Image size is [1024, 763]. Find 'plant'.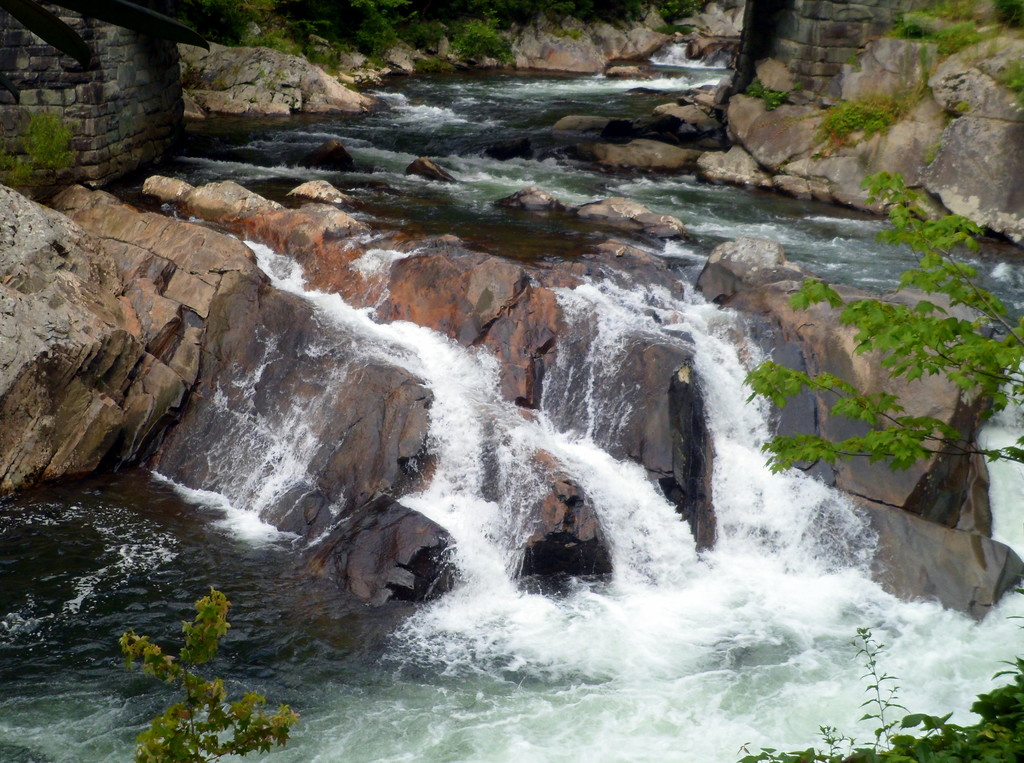
809 80 899 149.
